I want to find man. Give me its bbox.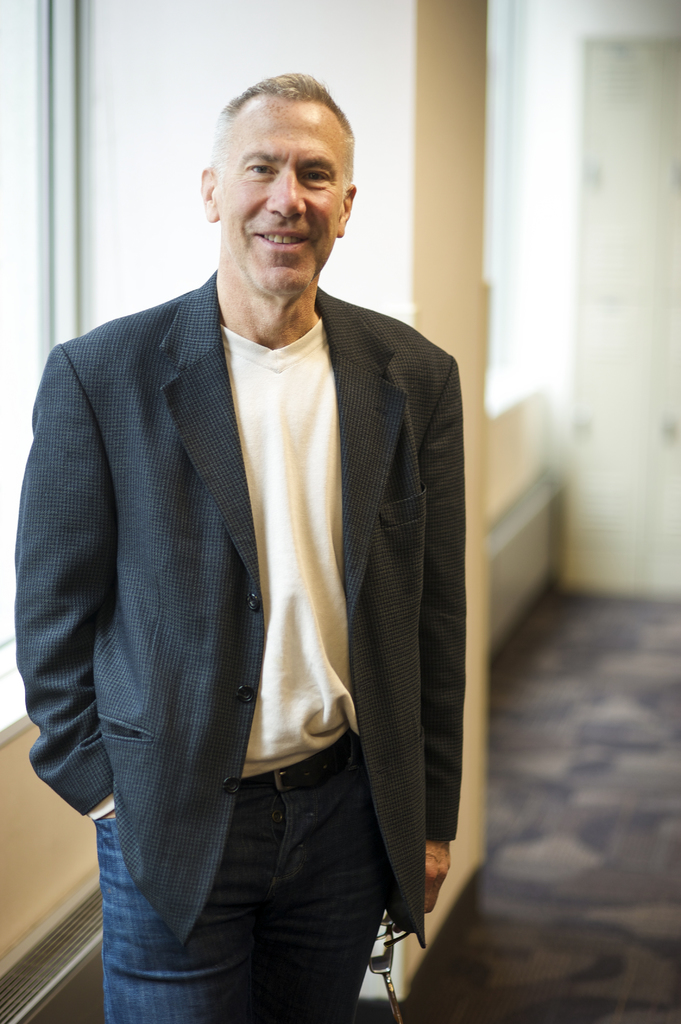
(left=10, top=65, right=459, bottom=1023).
